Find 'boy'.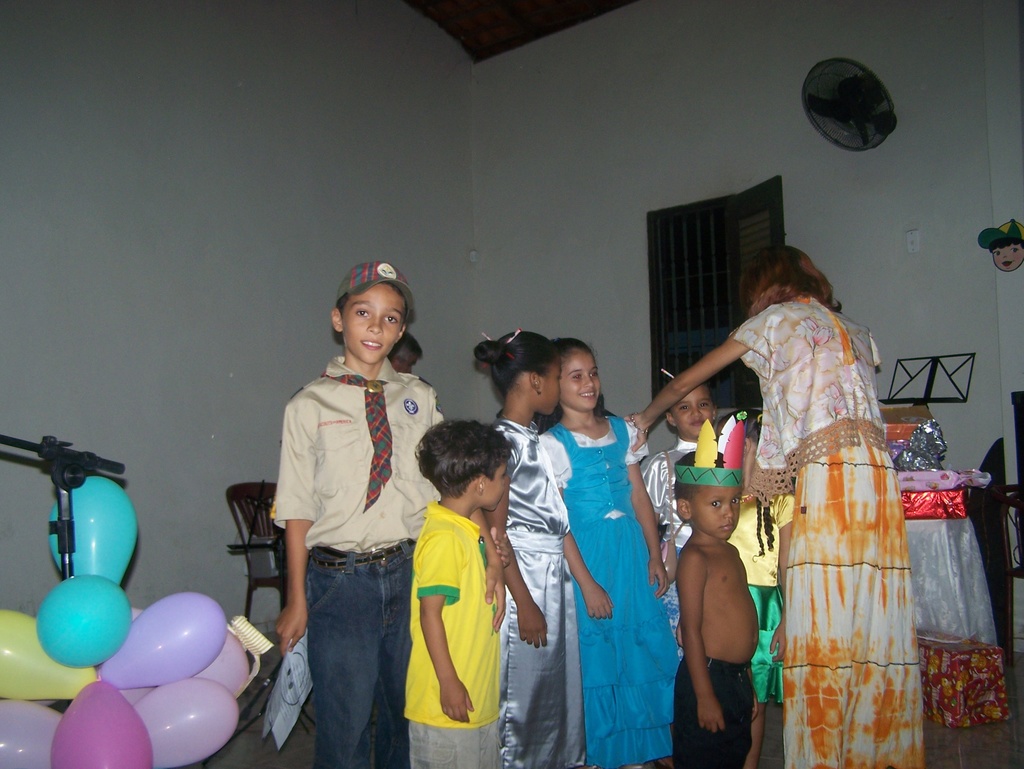
<box>407,420,508,768</box>.
